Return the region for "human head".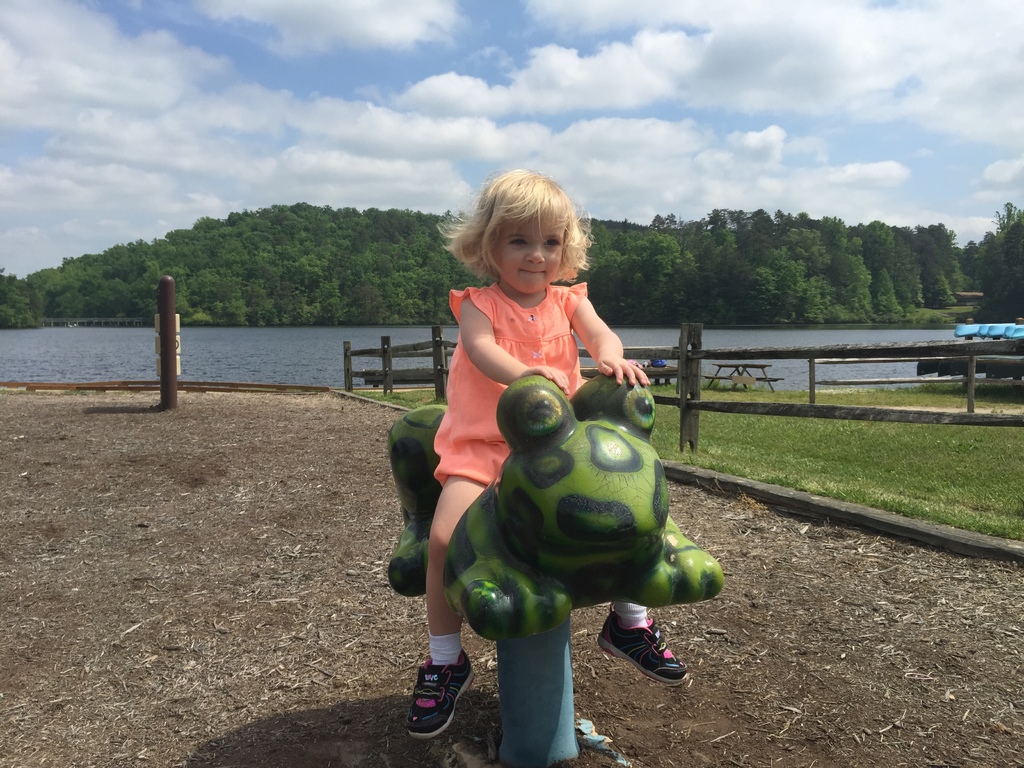
453 168 592 306.
